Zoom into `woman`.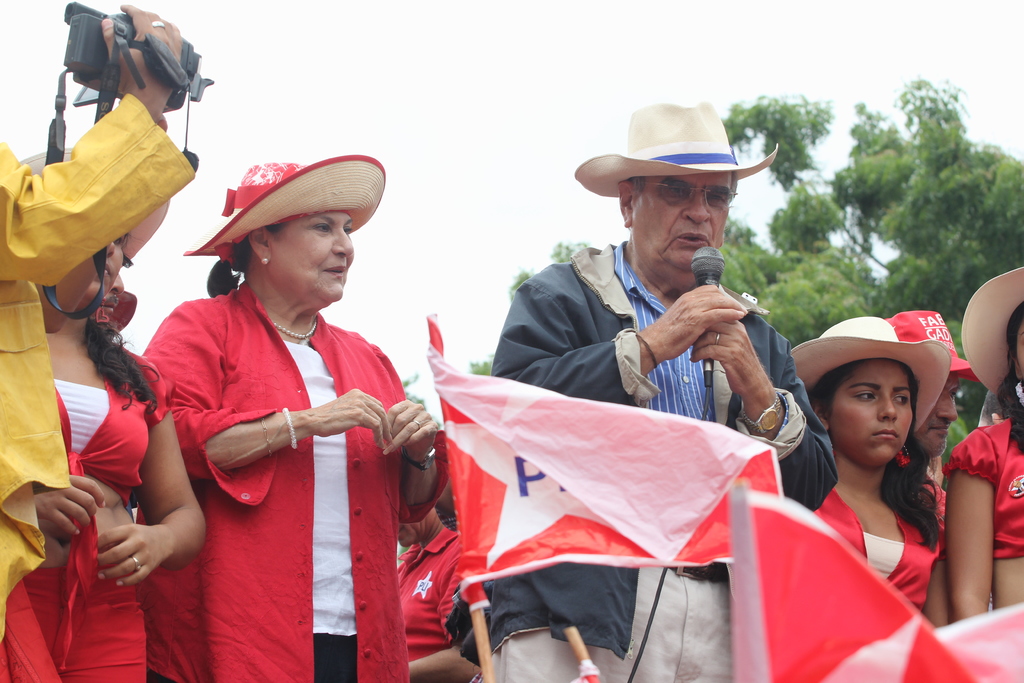
Zoom target: pyautogui.locateOnScreen(25, 148, 207, 682).
